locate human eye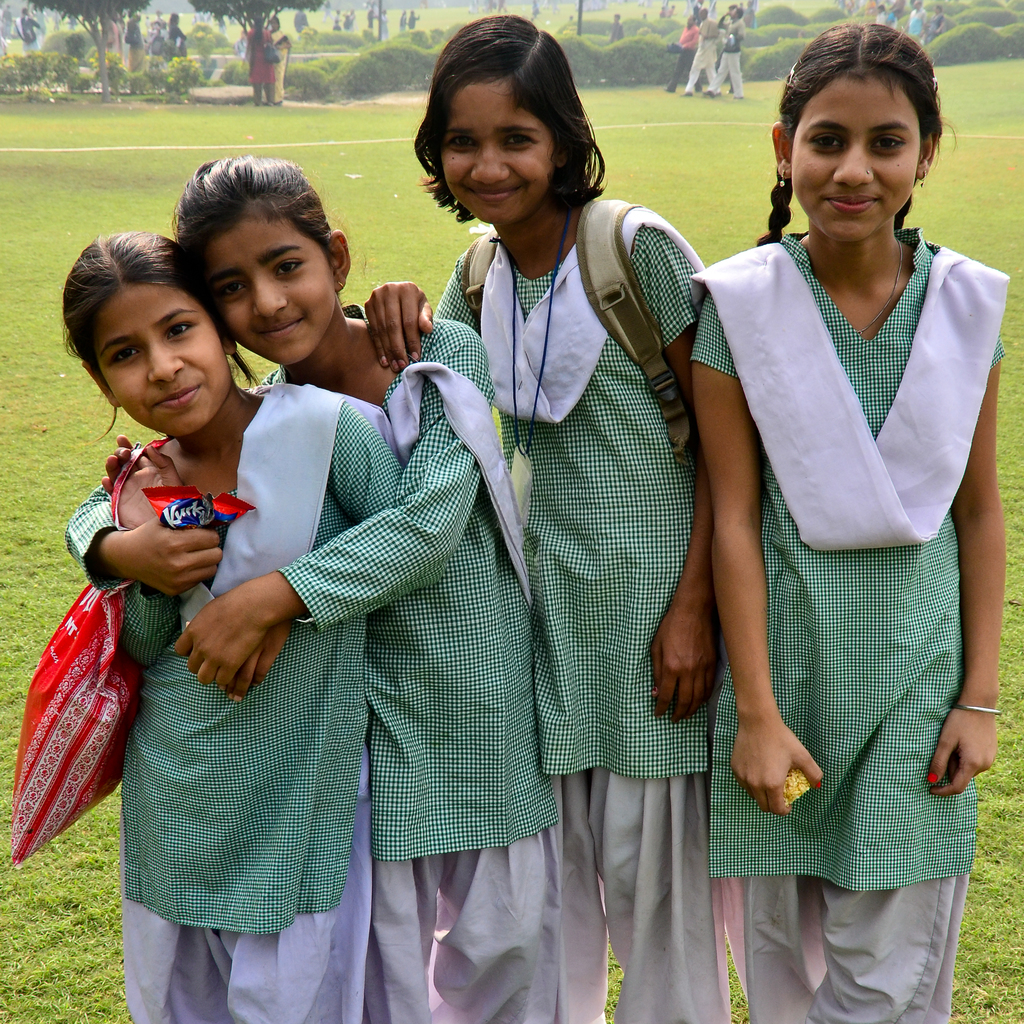
(left=449, top=130, right=477, bottom=151)
